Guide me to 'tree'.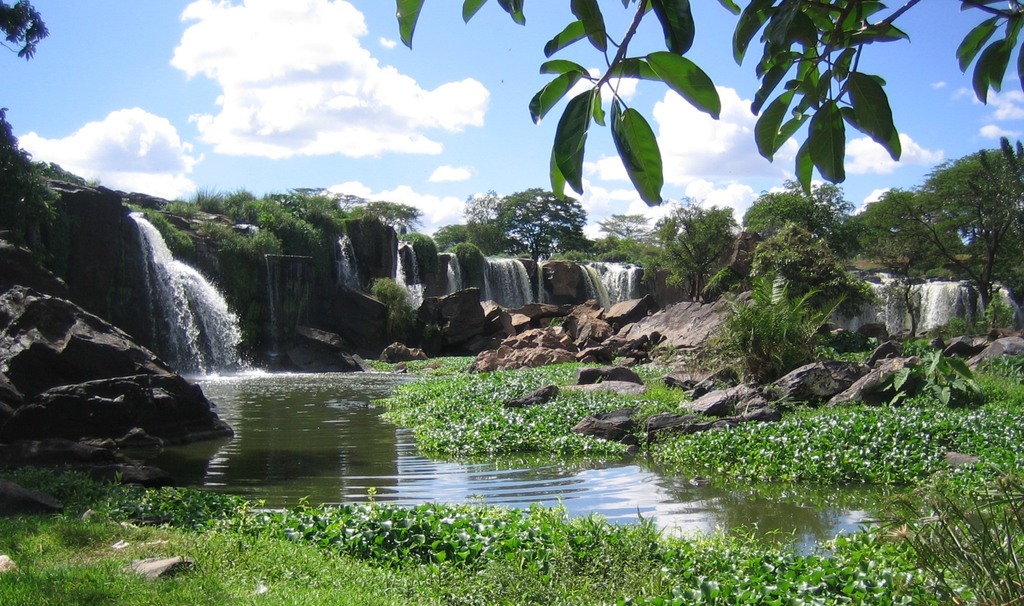
Guidance: rect(0, 102, 47, 248).
